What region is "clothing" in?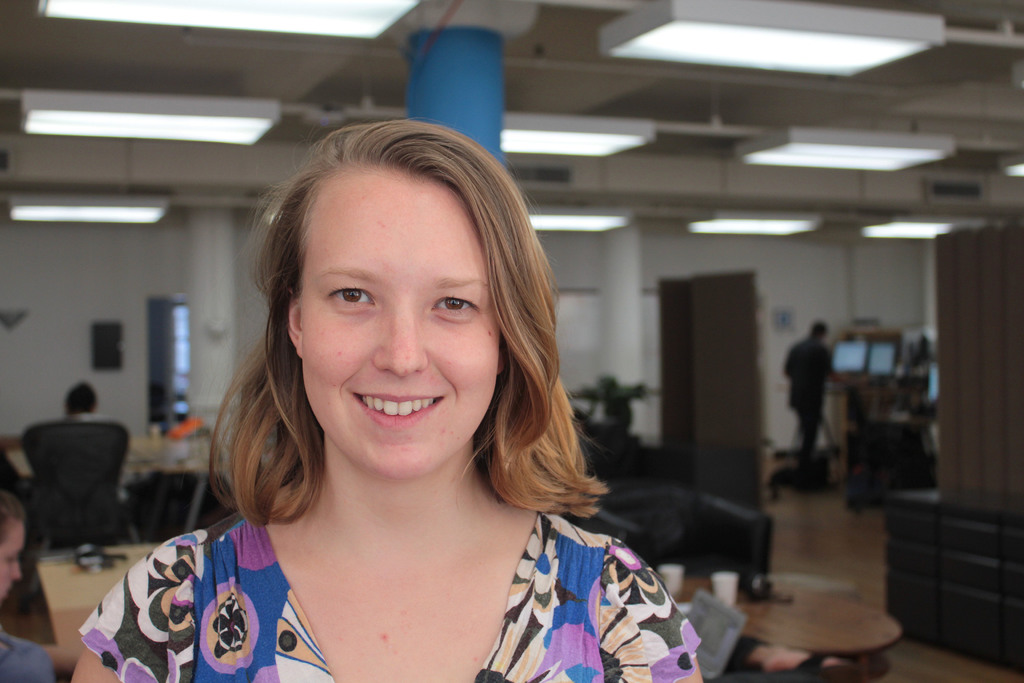
pyautogui.locateOnScreen(775, 329, 840, 468).
